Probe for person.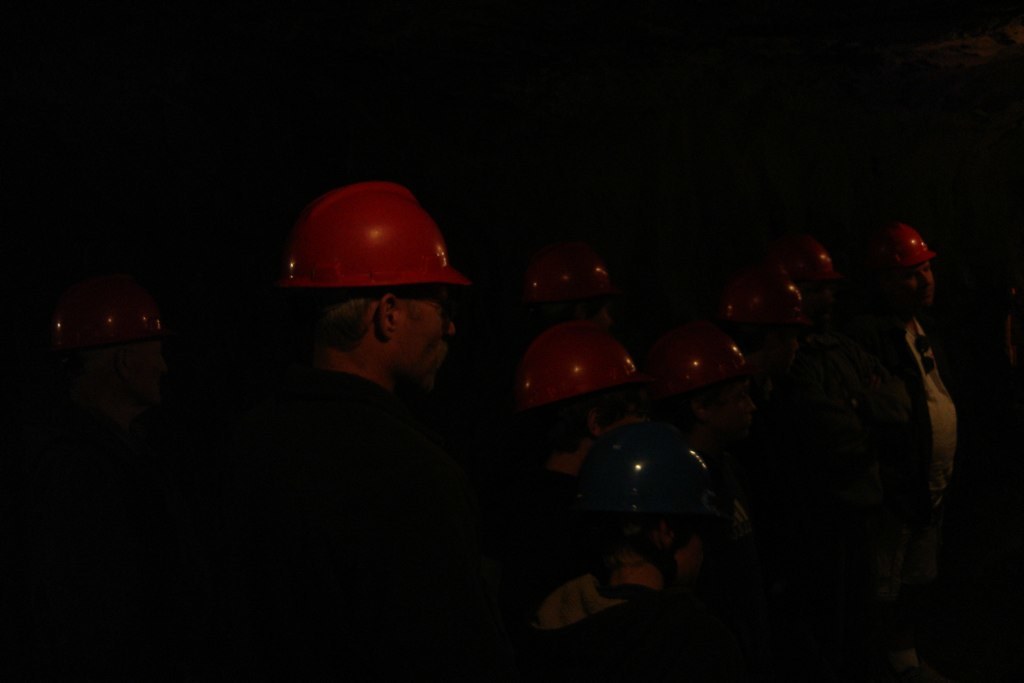
Probe result: <box>231,154,516,598</box>.
